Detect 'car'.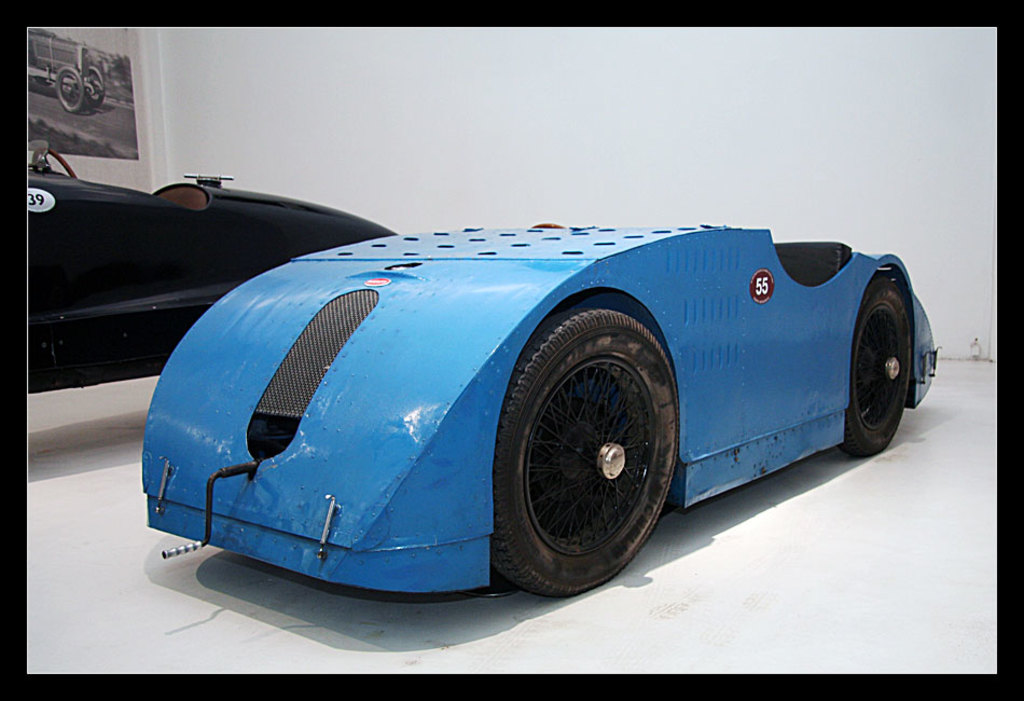
Detected at (128,169,925,605).
